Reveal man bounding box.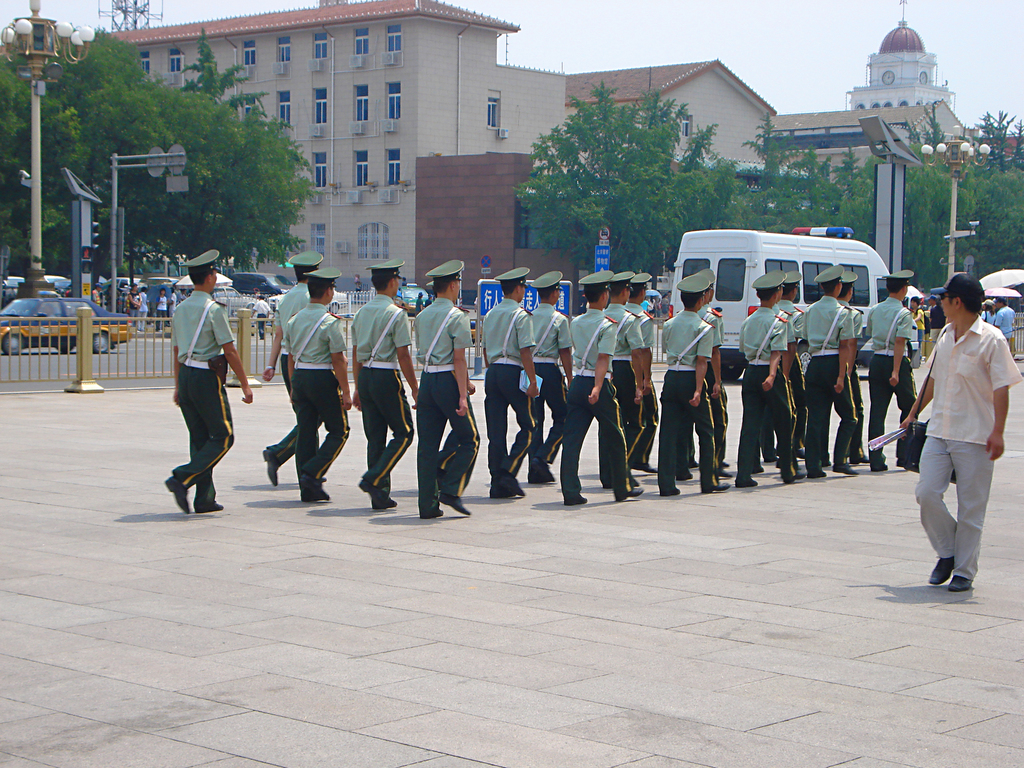
Revealed: {"left": 906, "top": 275, "right": 1014, "bottom": 585}.
